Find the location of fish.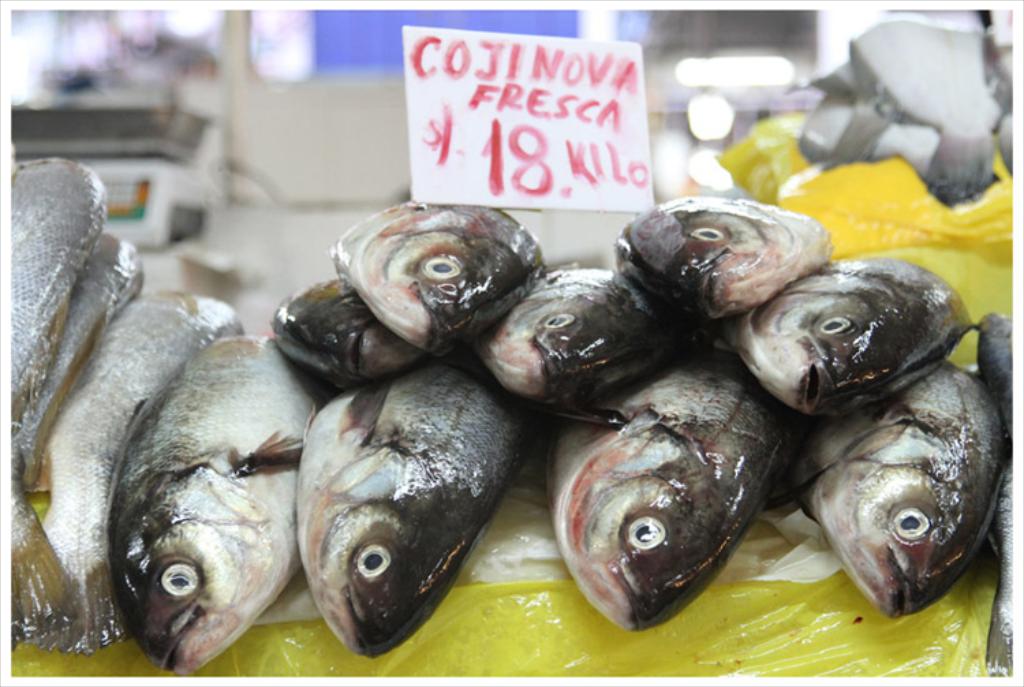
Location: <region>12, 234, 143, 490</region>.
